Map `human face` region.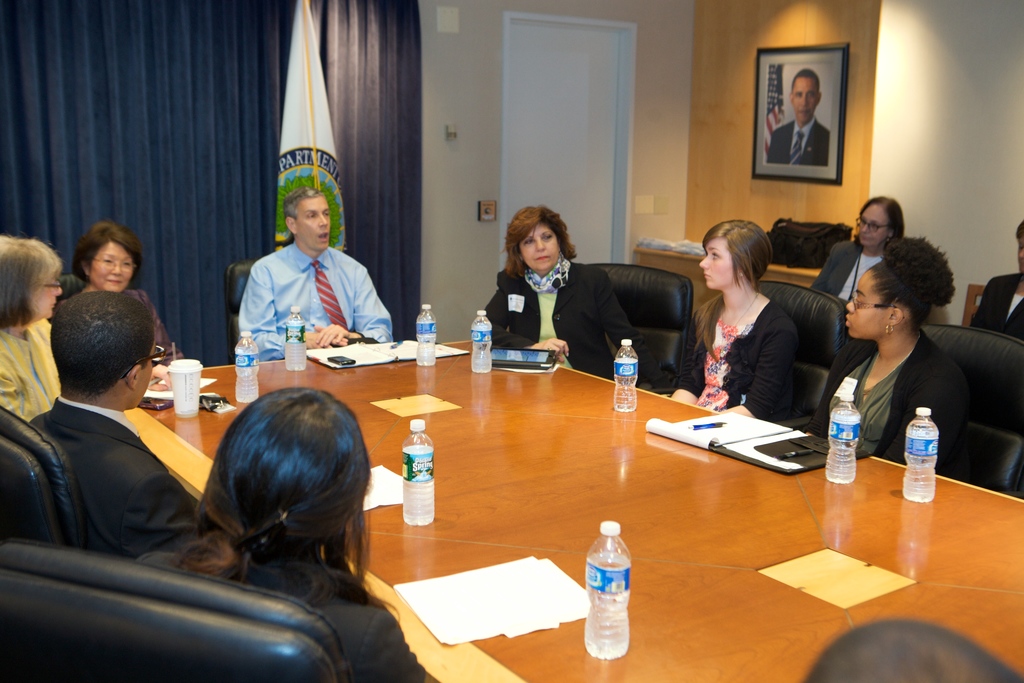
Mapped to box=[858, 203, 884, 253].
